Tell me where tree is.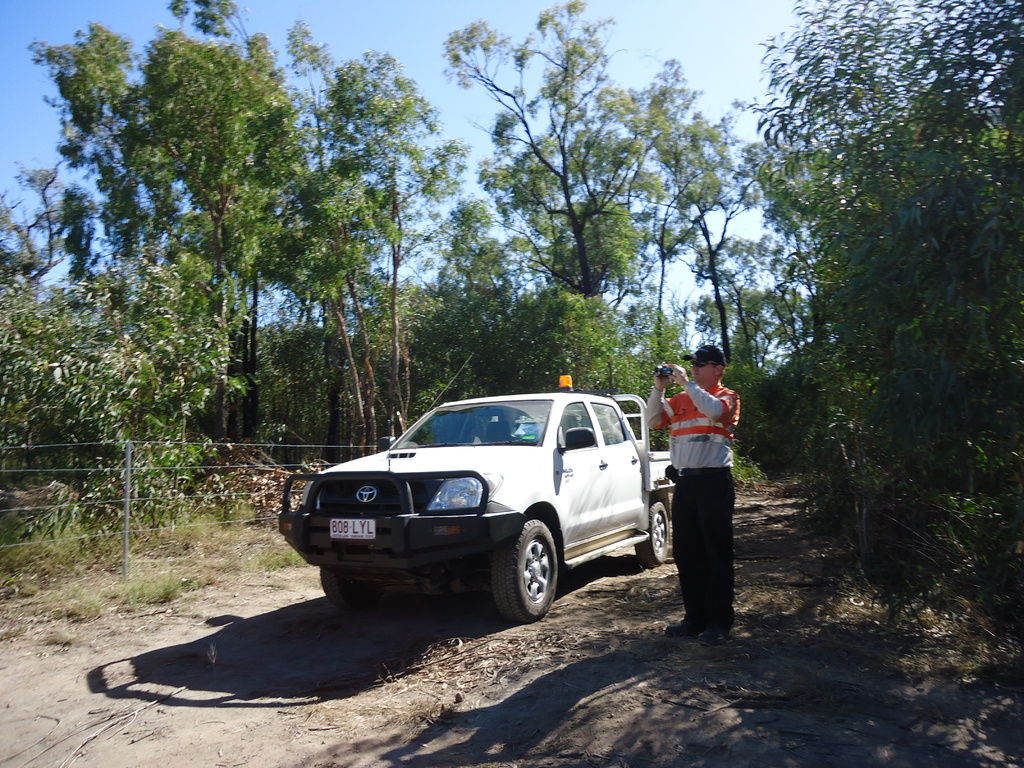
tree is at x1=627 y1=48 x2=804 y2=383.
